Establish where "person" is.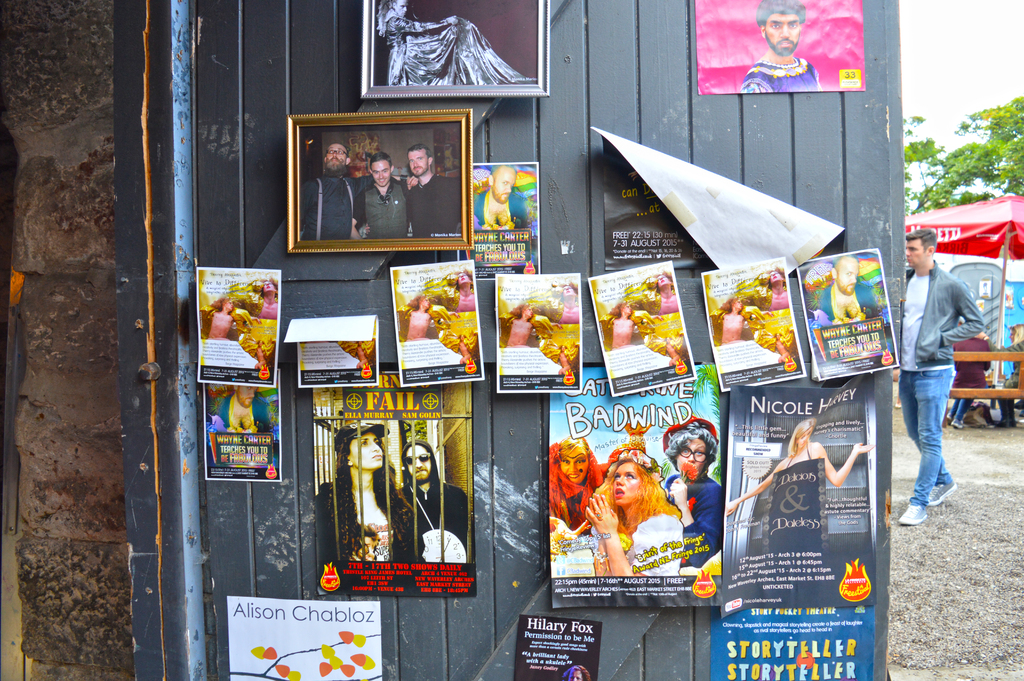
Established at [249, 280, 277, 320].
